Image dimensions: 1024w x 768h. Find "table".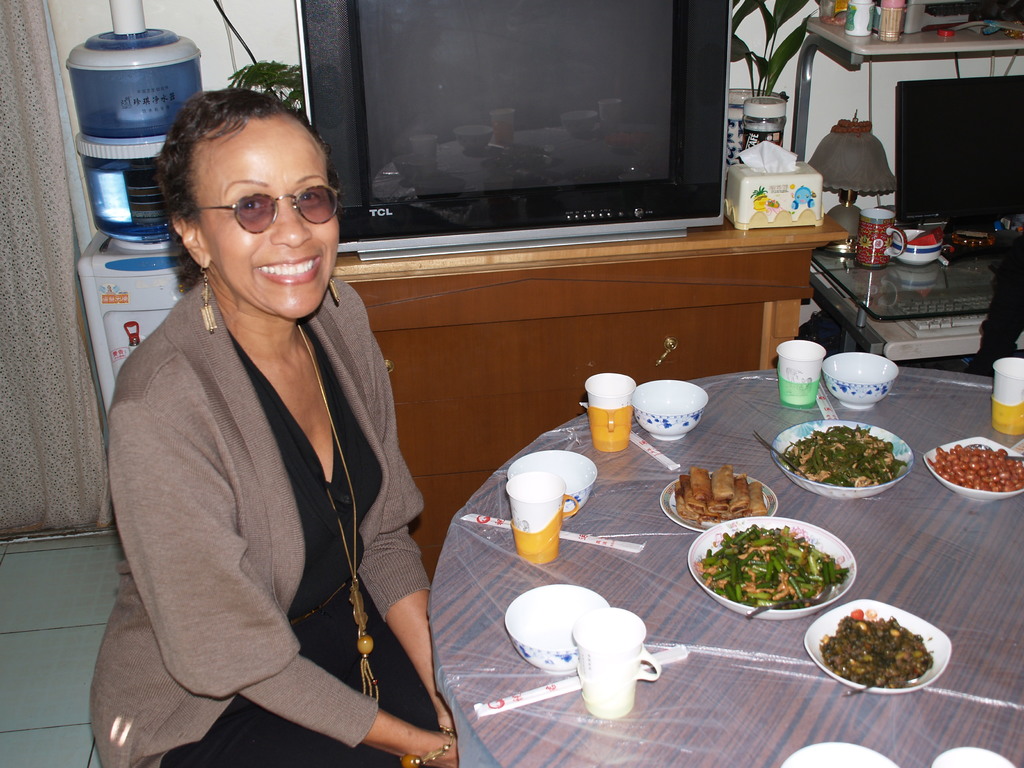
locate(805, 237, 1023, 357).
